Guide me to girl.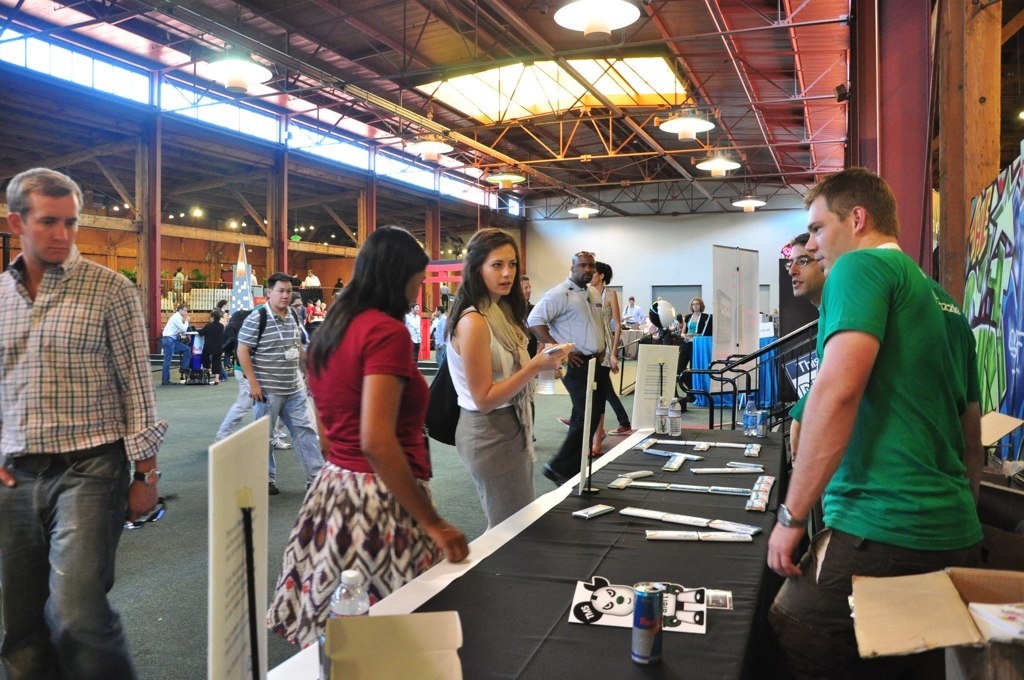
Guidance: x1=676 y1=297 x2=712 y2=374.
